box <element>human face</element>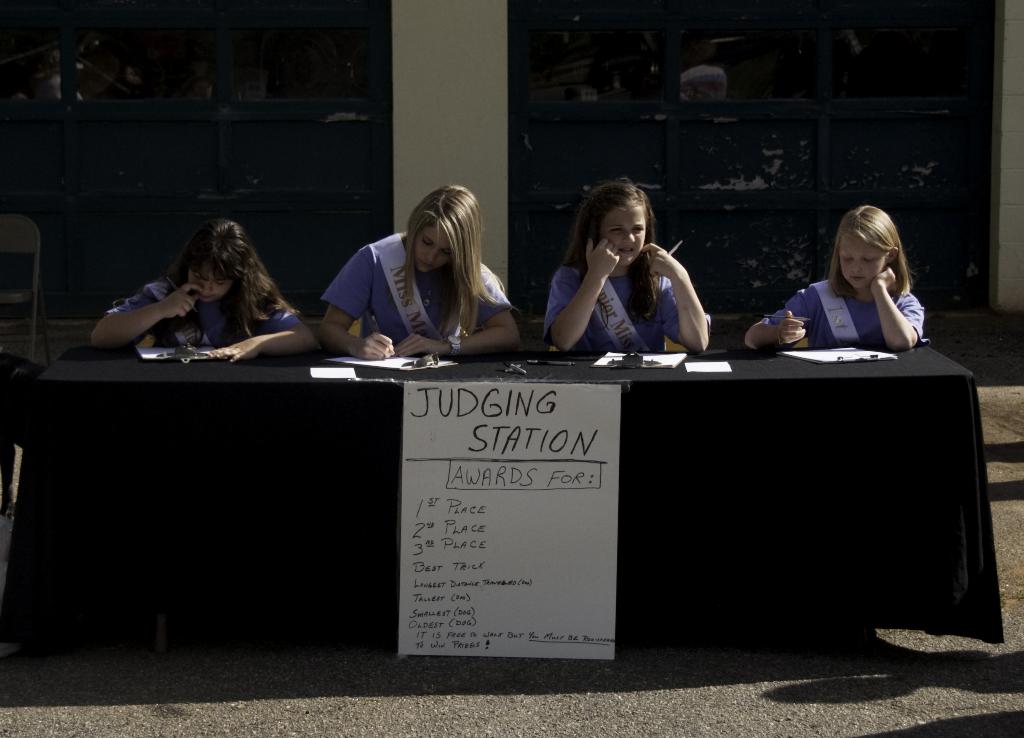
l=415, t=222, r=451, b=265
